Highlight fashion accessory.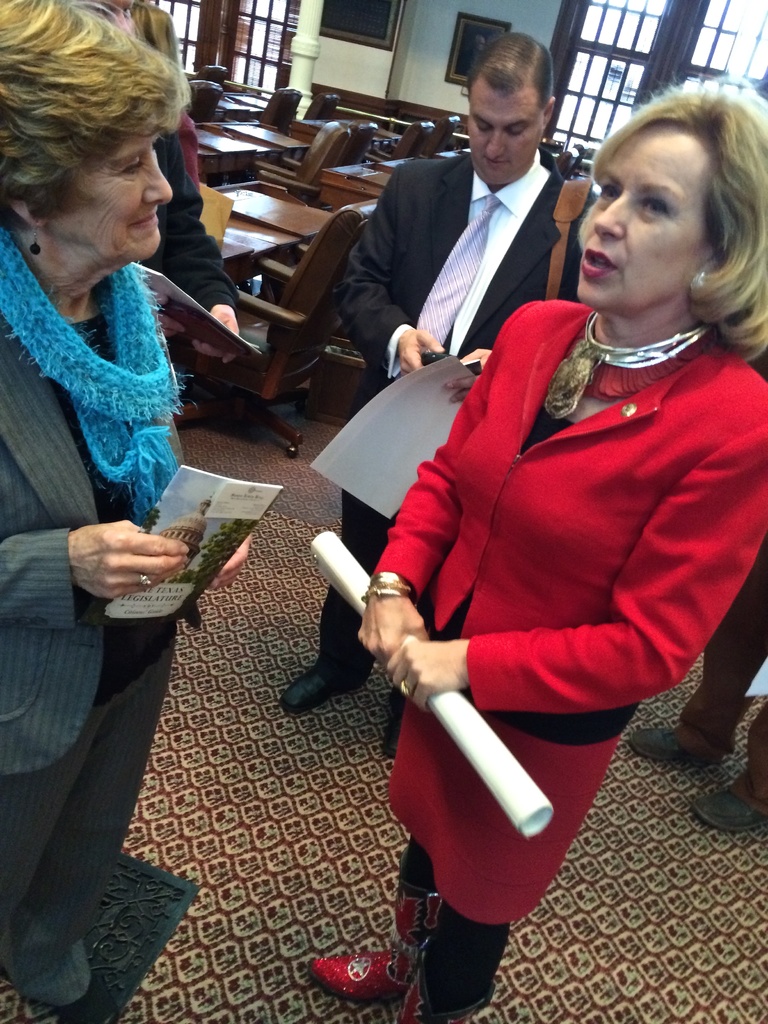
Highlighted region: BBox(626, 724, 689, 765).
